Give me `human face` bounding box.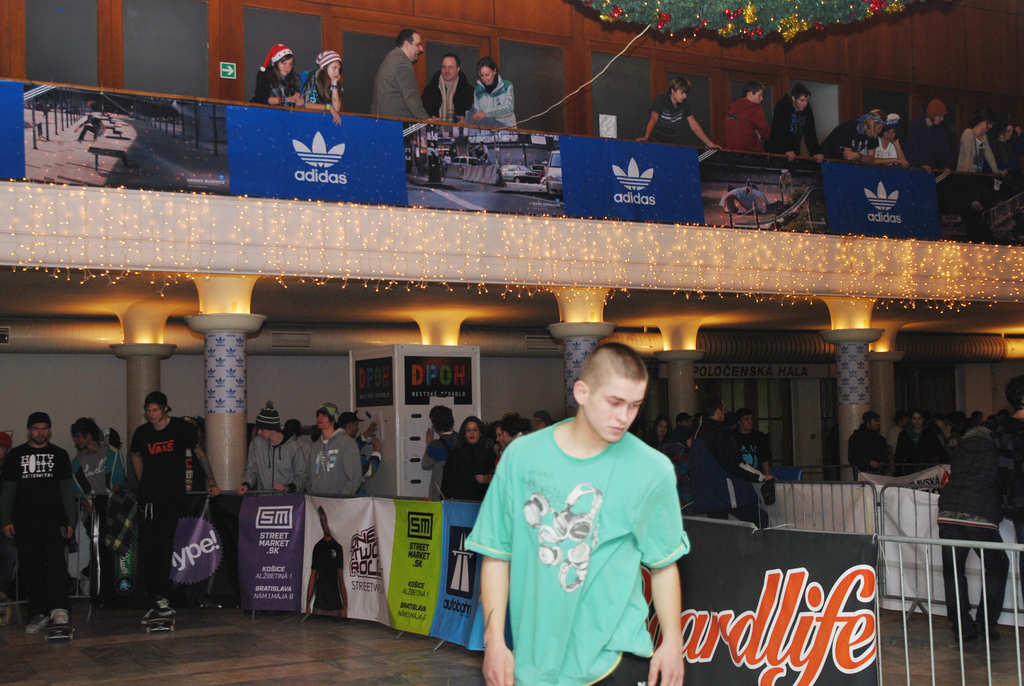
left=261, top=429, right=268, bottom=436.
